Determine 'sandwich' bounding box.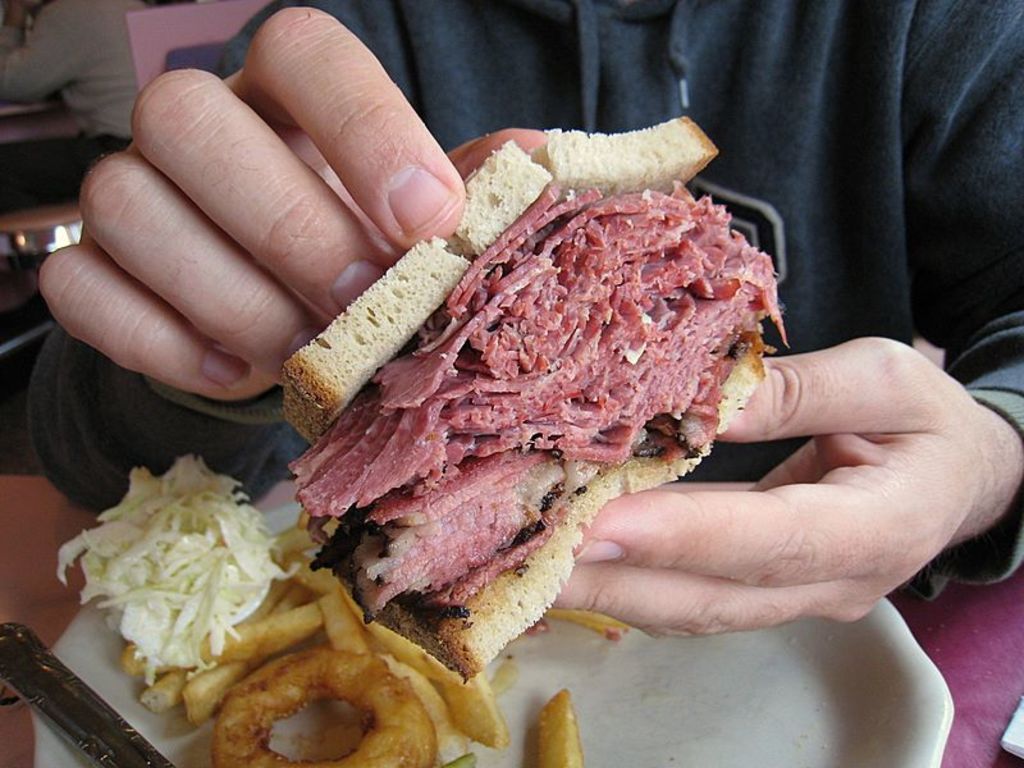
Determined: bbox(275, 124, 765, 684).
